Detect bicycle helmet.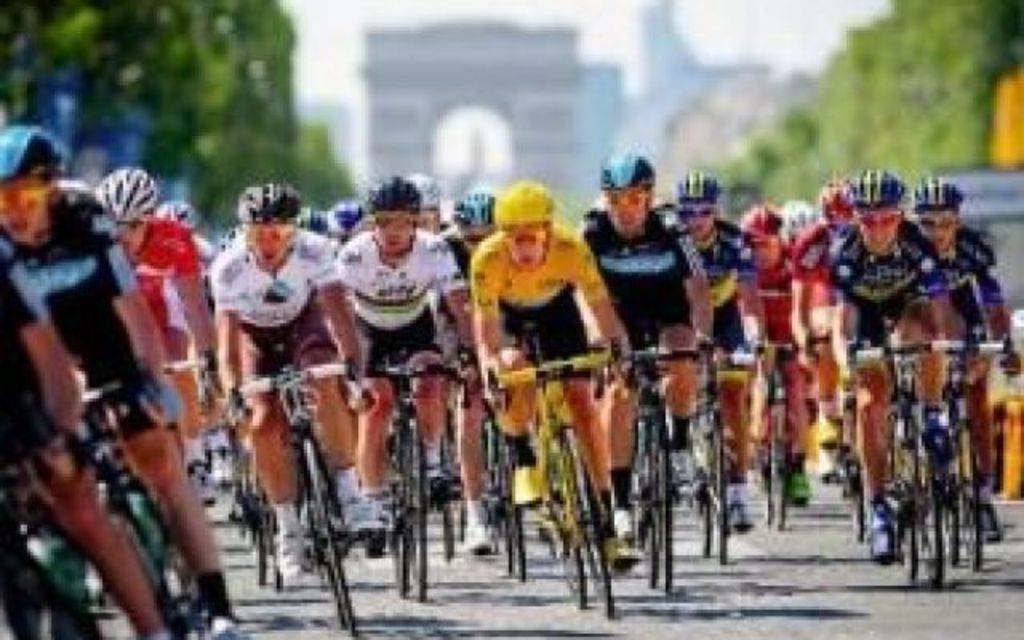
Detected at {"x1": 738, "y1": 198, "x2": 781, "y2": 243}.
